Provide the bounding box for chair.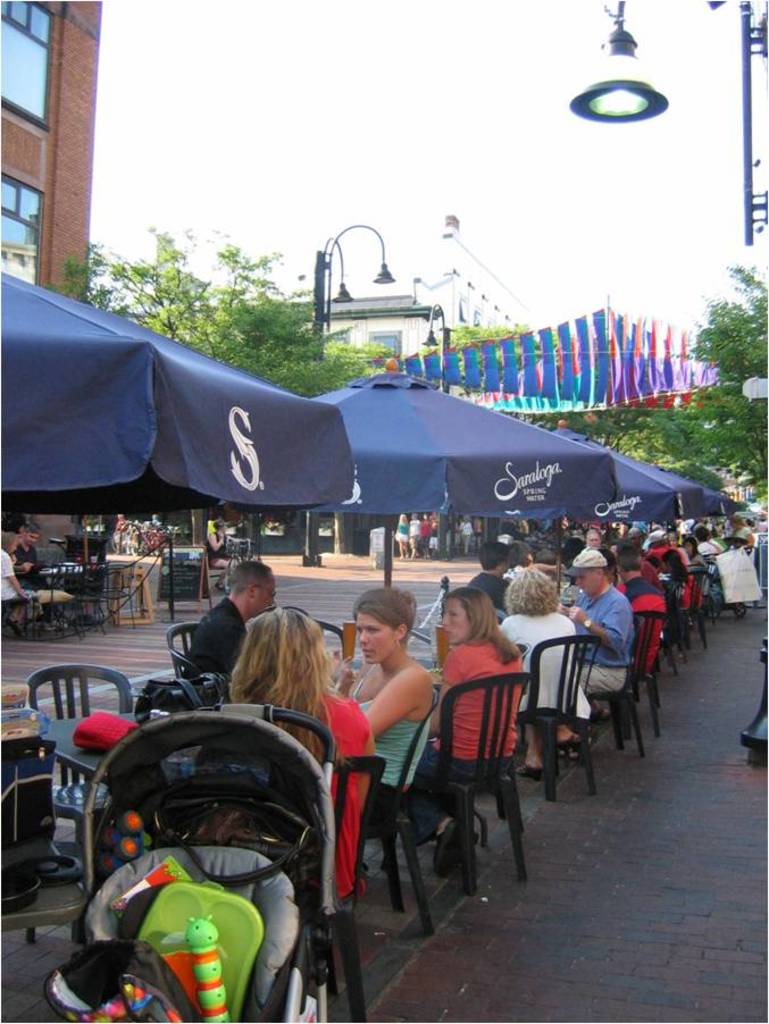
pyautogui.locateOnScreen(109, 551, 141, 631).
